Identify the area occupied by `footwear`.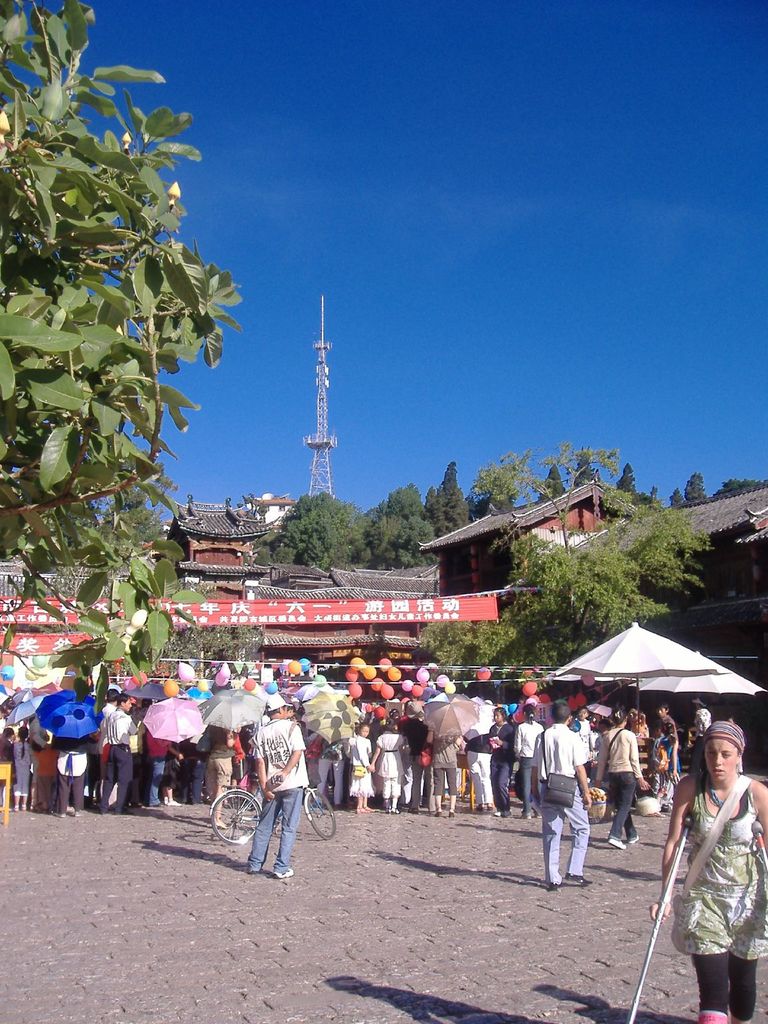
Area: BBox(271, 865, 296, 879).
